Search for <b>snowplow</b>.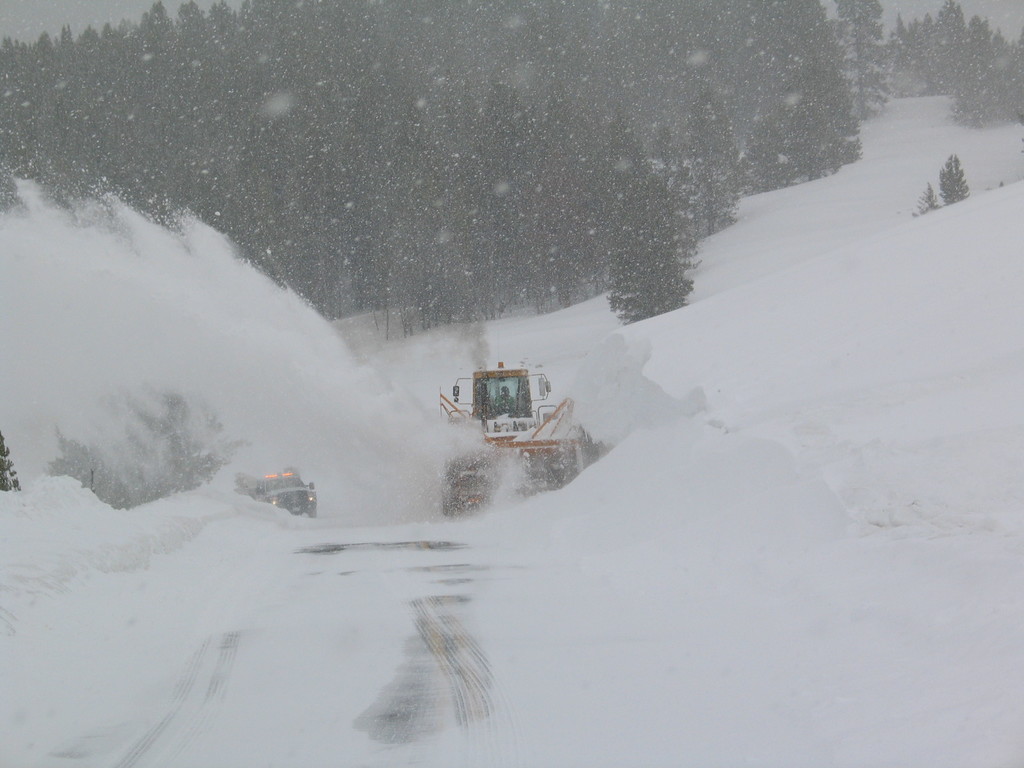
Found at (x1=230, y1=463, x2=318, y2=522).
